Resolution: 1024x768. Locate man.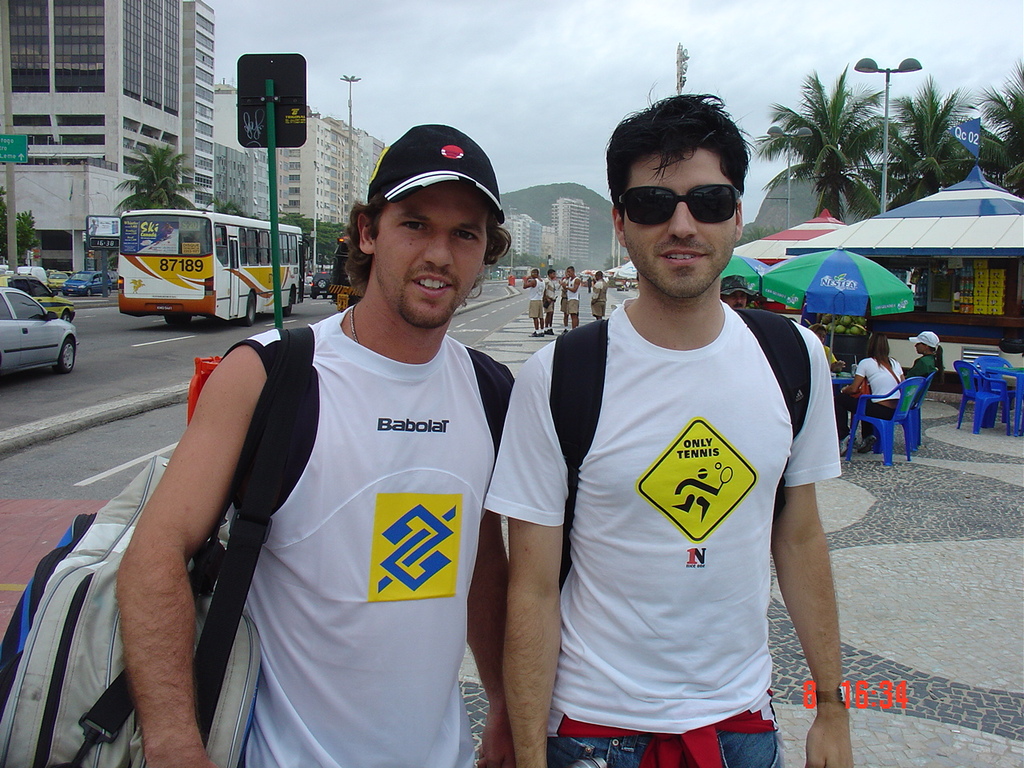
[x1=114, y1=122, x2=509, y2=767].
